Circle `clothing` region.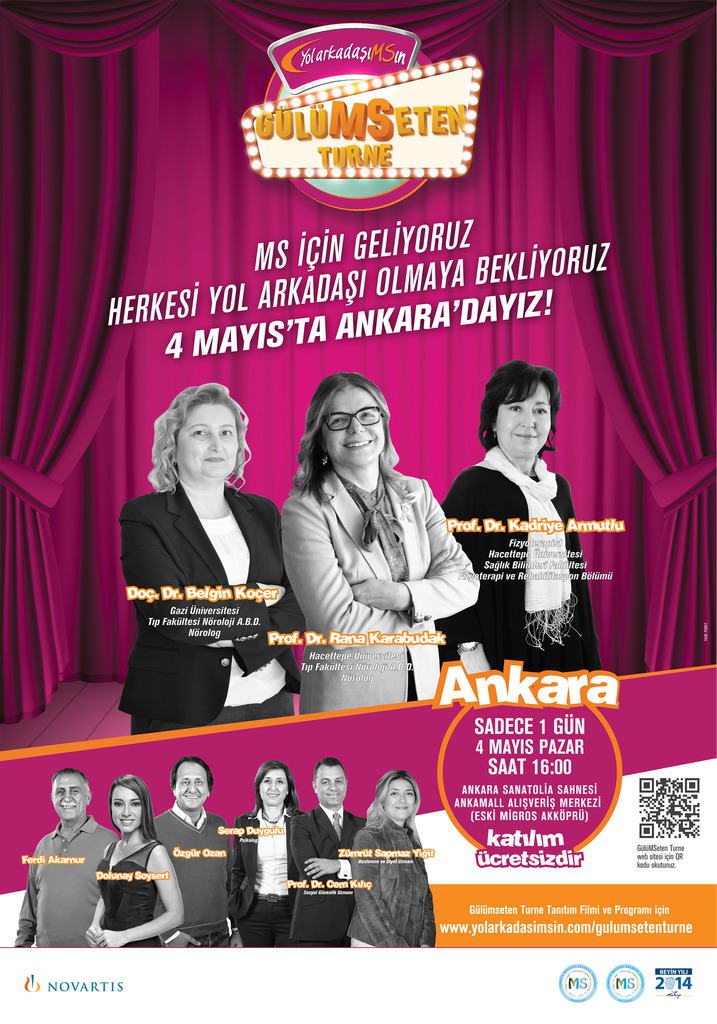
Region: <box>346,810,439,952</box>.
